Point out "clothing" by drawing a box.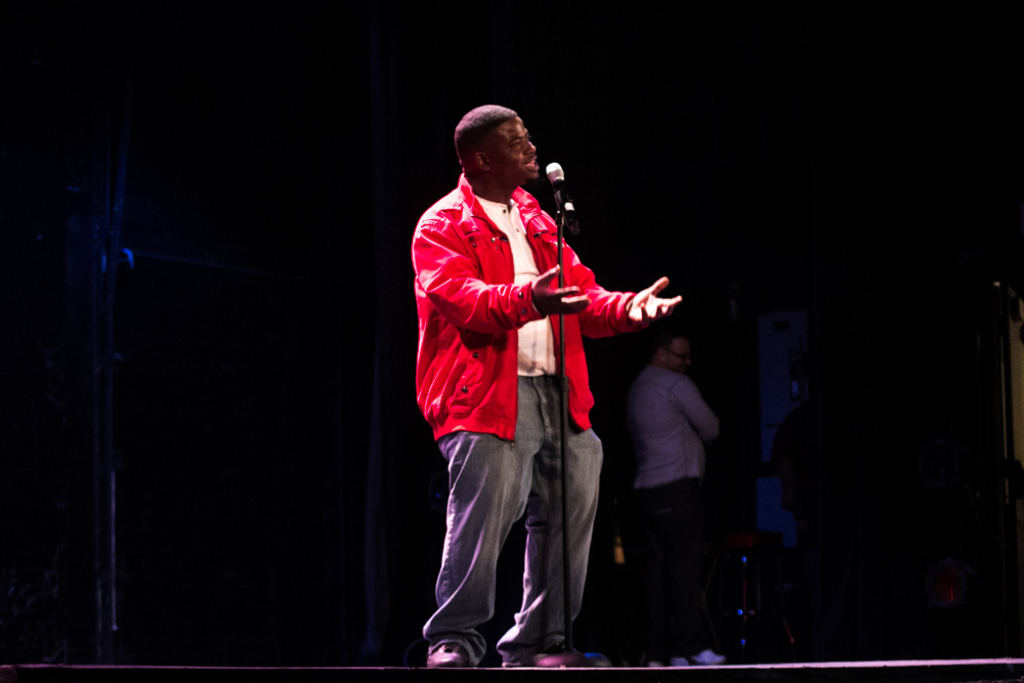
left=625, top=361, right=727, bottom=646.
